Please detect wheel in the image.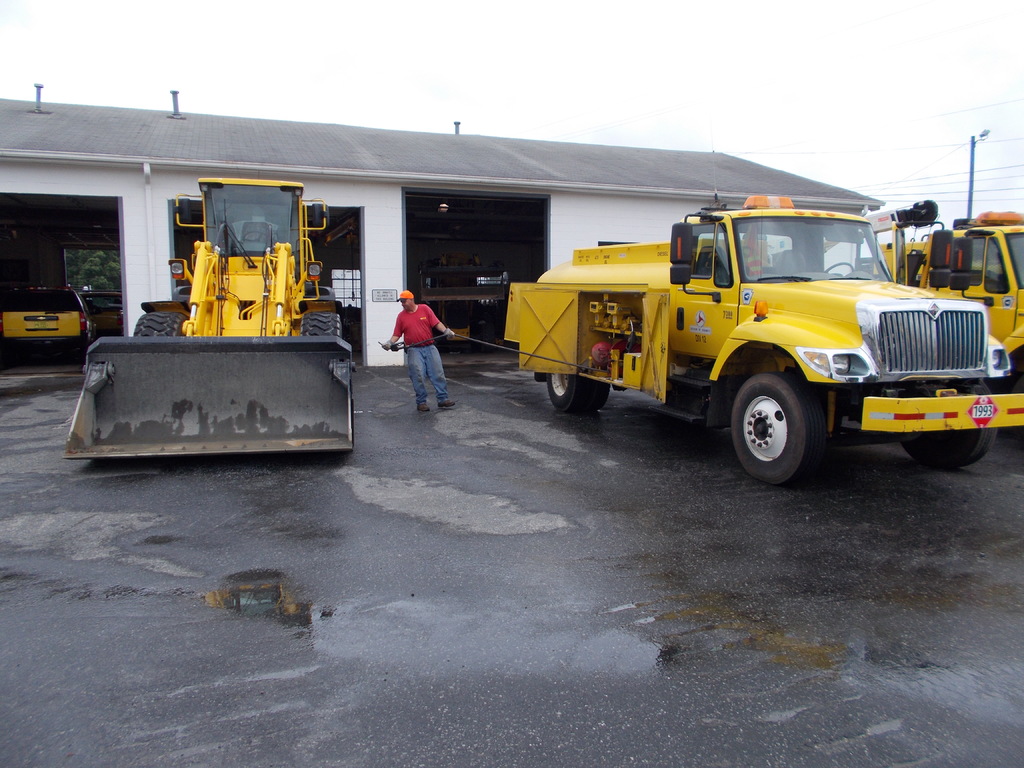
pyautogui.locateOnScreen(132, 310, 188, 335).
